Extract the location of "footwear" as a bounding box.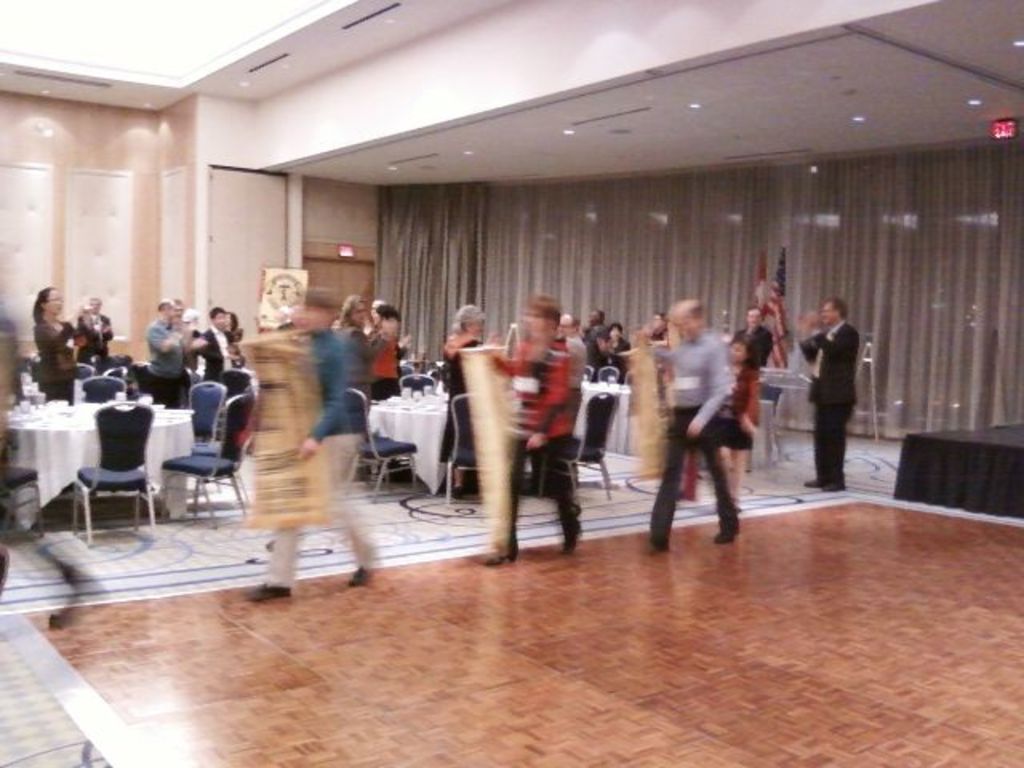
[left=482, top=542, right=520, bottom=565].
